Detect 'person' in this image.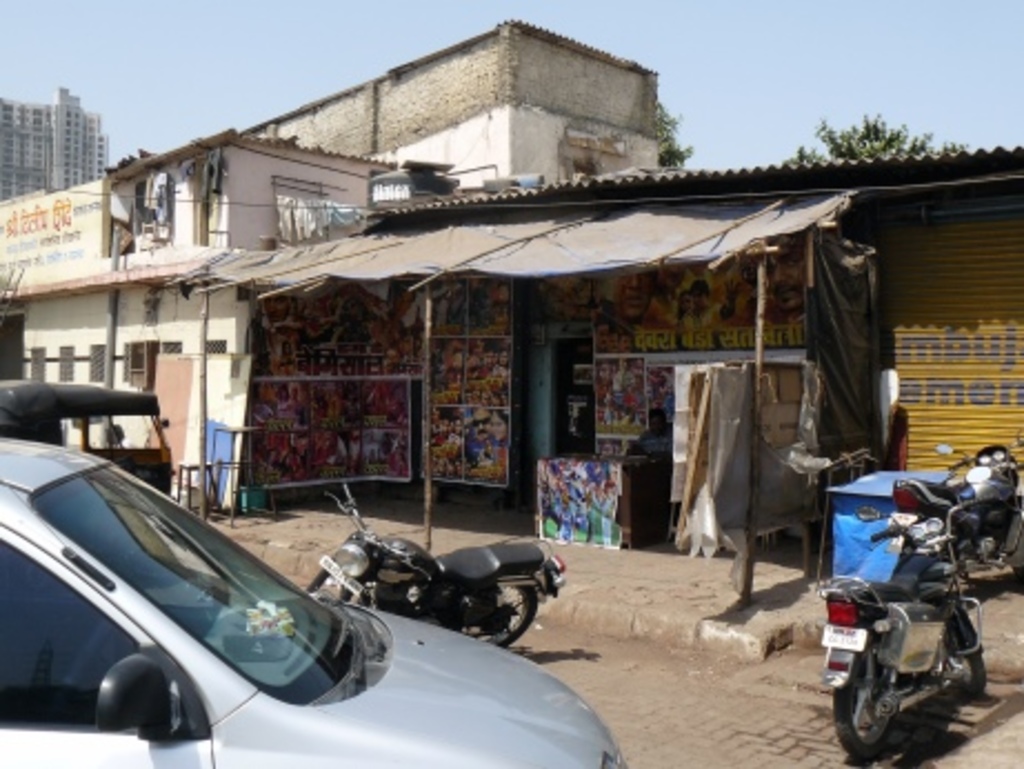
Detection: bbox=[620, 271, 660, 329].
